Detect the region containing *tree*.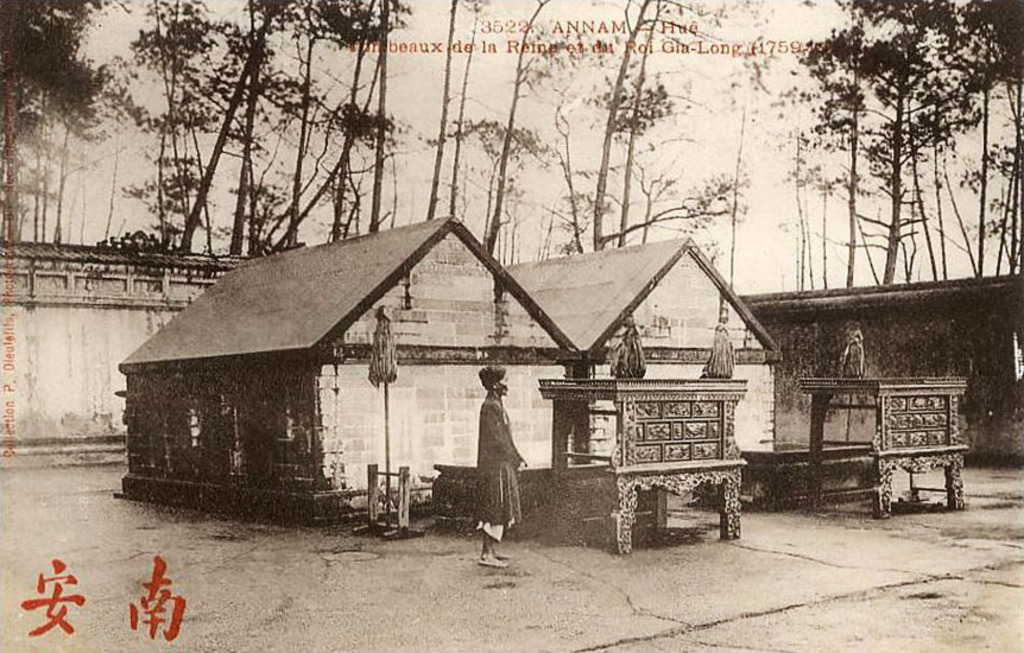
rect(799, 30, 990, 285).
